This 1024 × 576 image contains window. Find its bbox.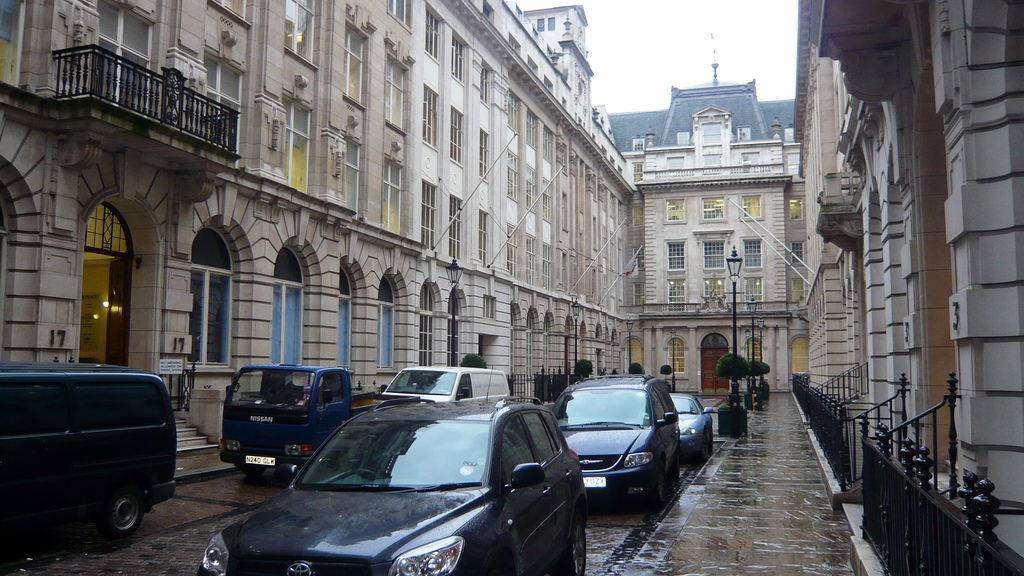
crop(481, 0, 493, 27).
